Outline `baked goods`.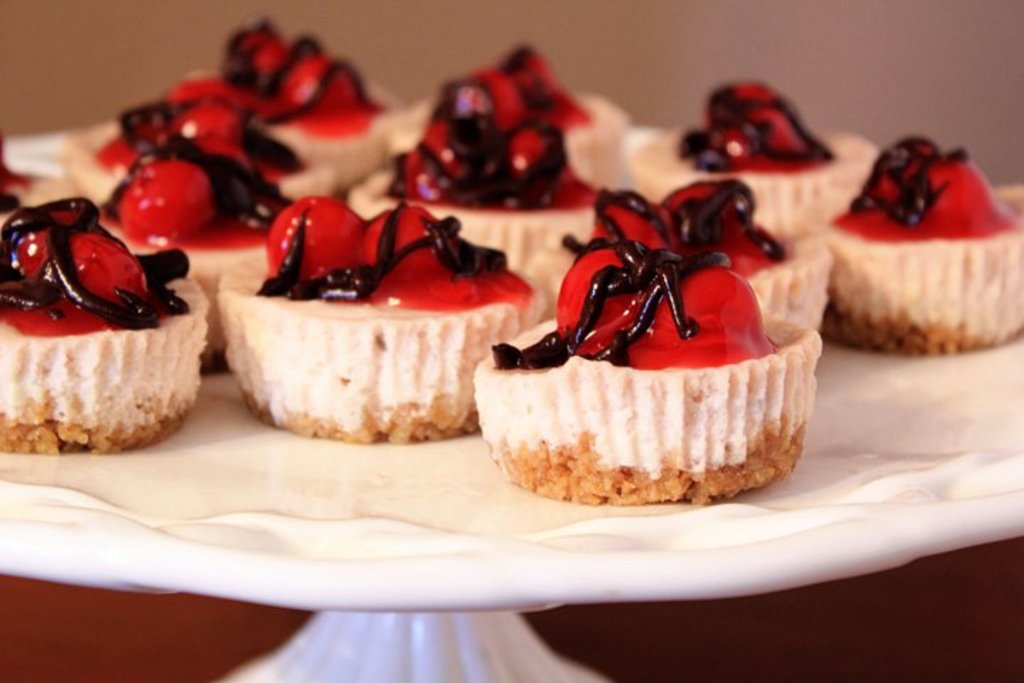
Outline: <box>0,198,208,457</box>.
